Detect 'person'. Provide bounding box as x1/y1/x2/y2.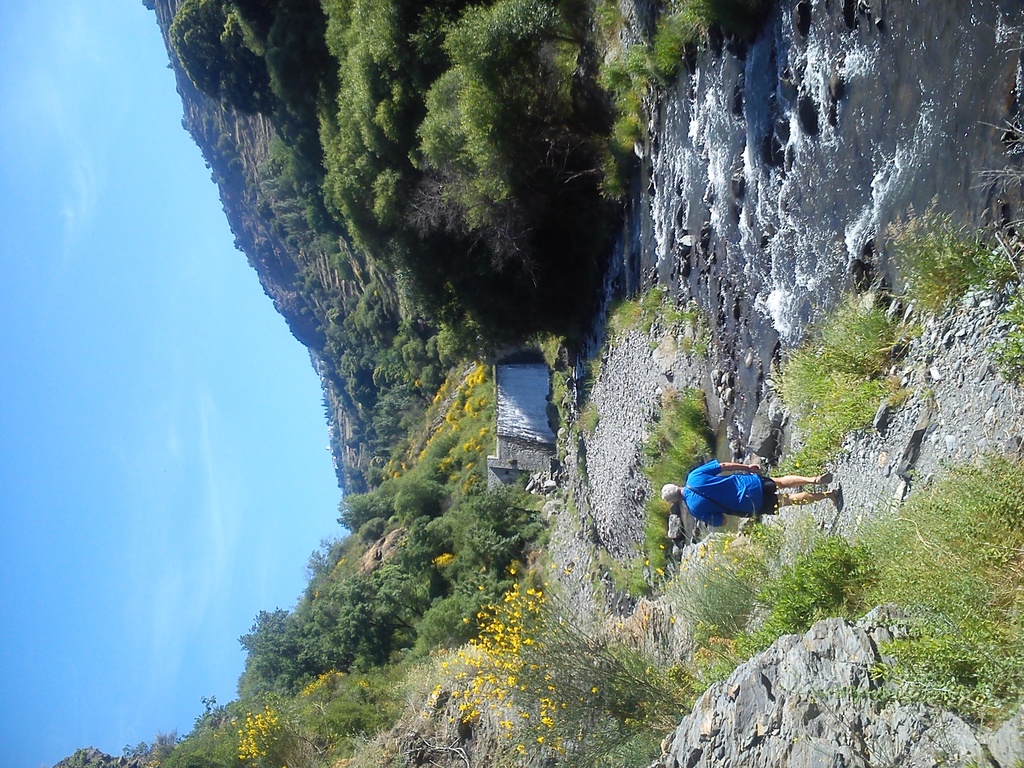
658/455/840/528.
